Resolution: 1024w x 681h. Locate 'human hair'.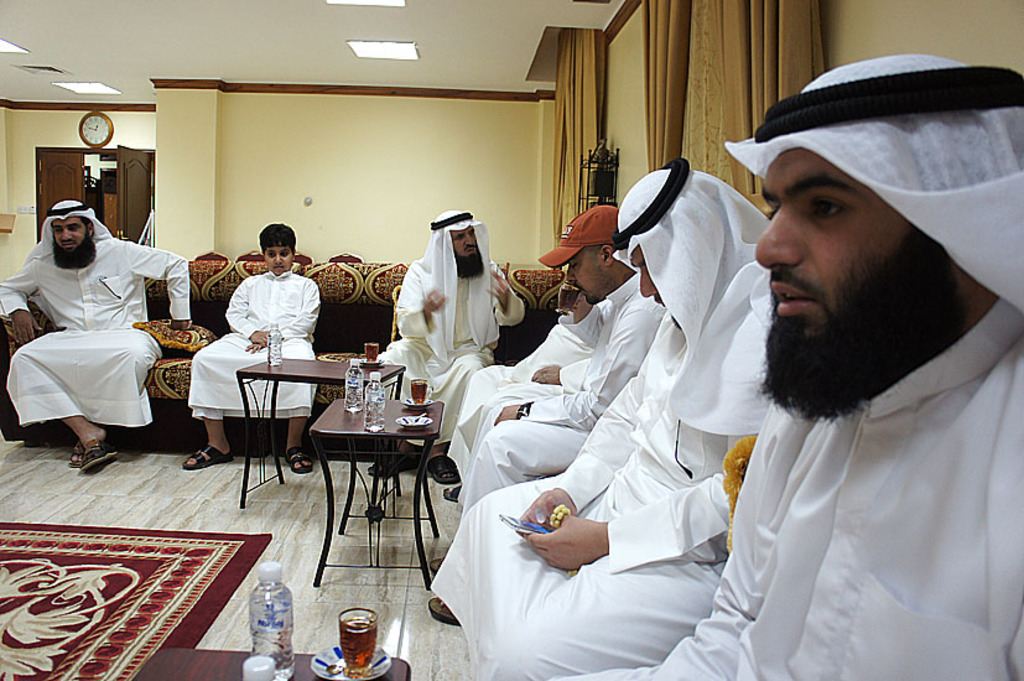
locate(255, 222, 298, 255).
